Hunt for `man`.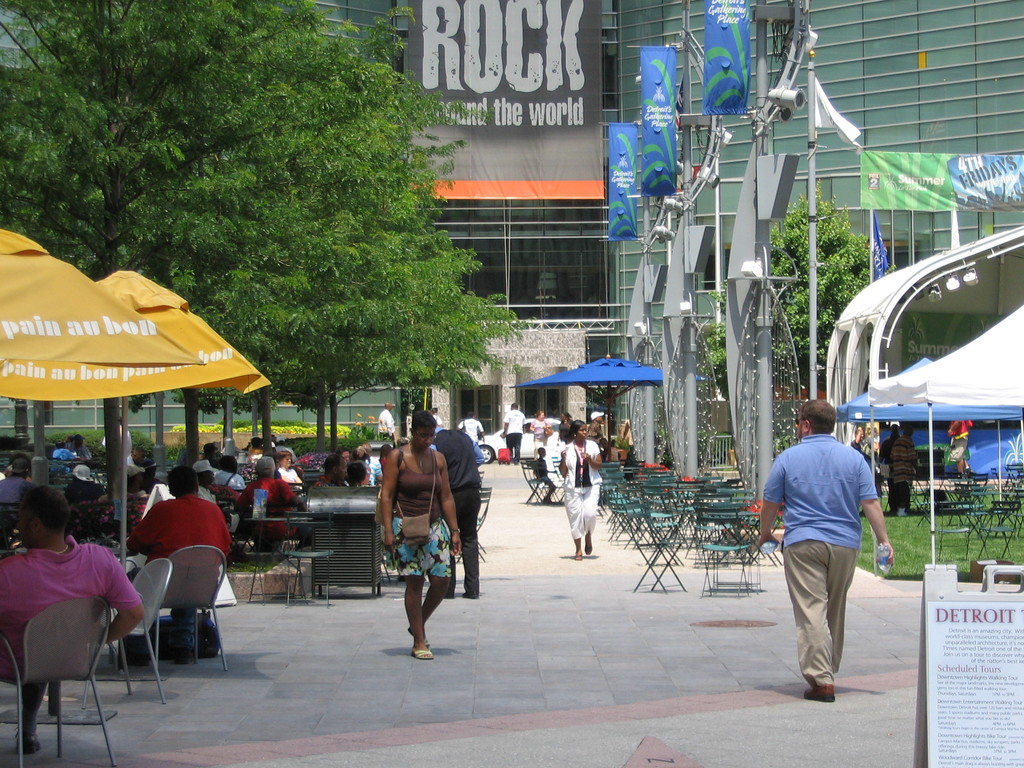
Hunted down at Rect(314, 454, 345, 492).
